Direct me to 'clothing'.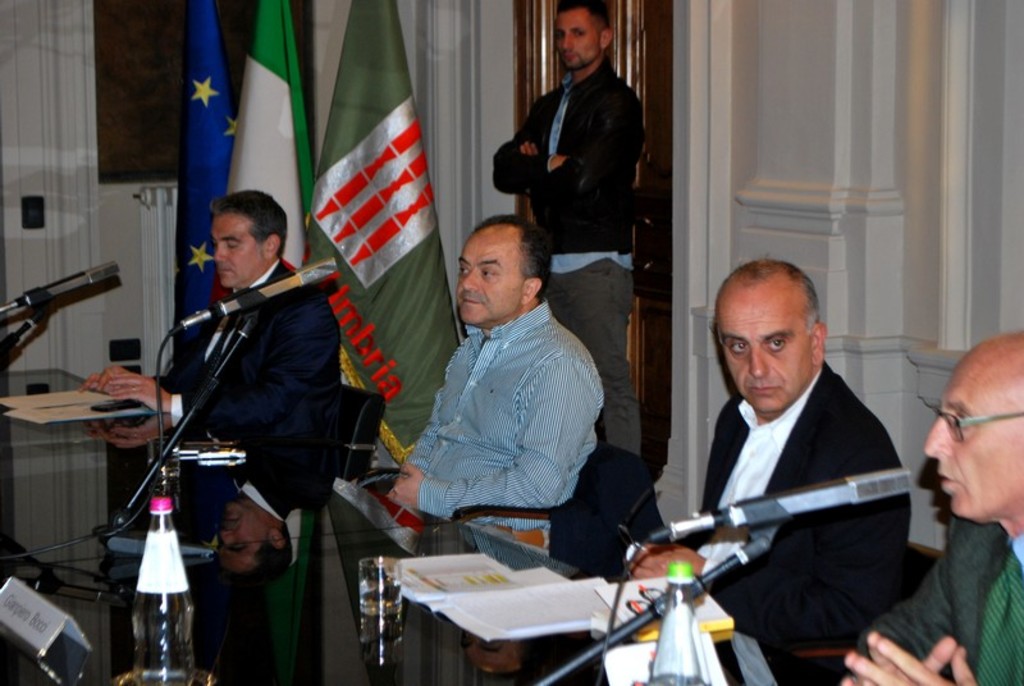
Direction: [648,302,931,658].
